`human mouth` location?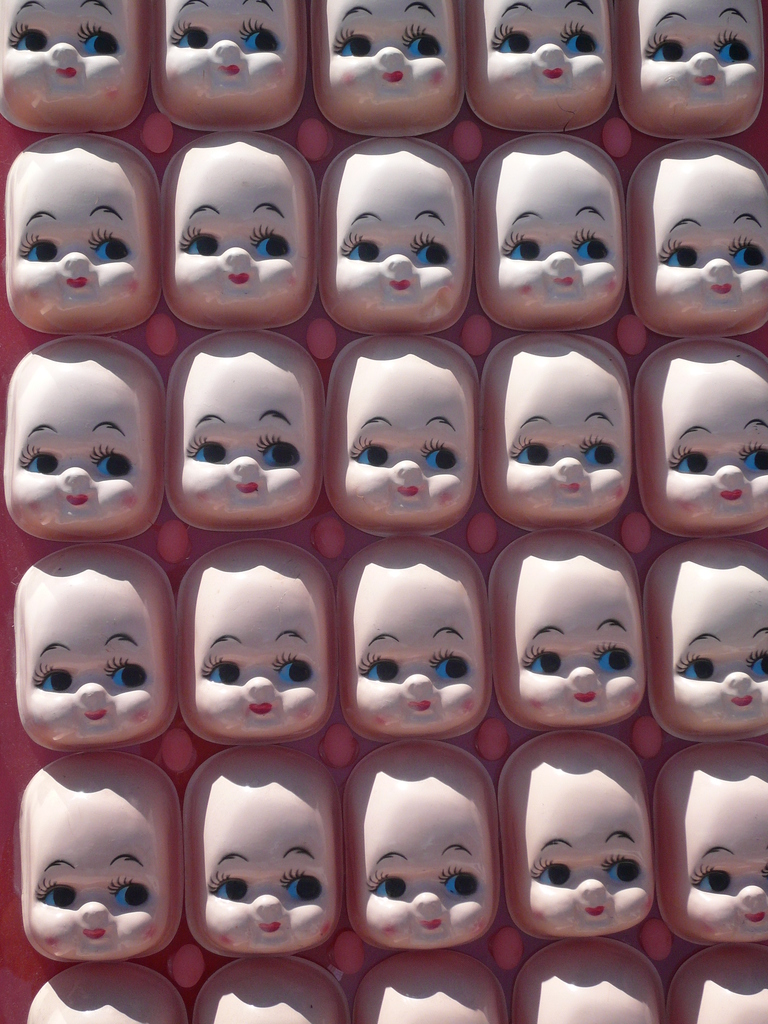
(737, 918, 765, 927)
